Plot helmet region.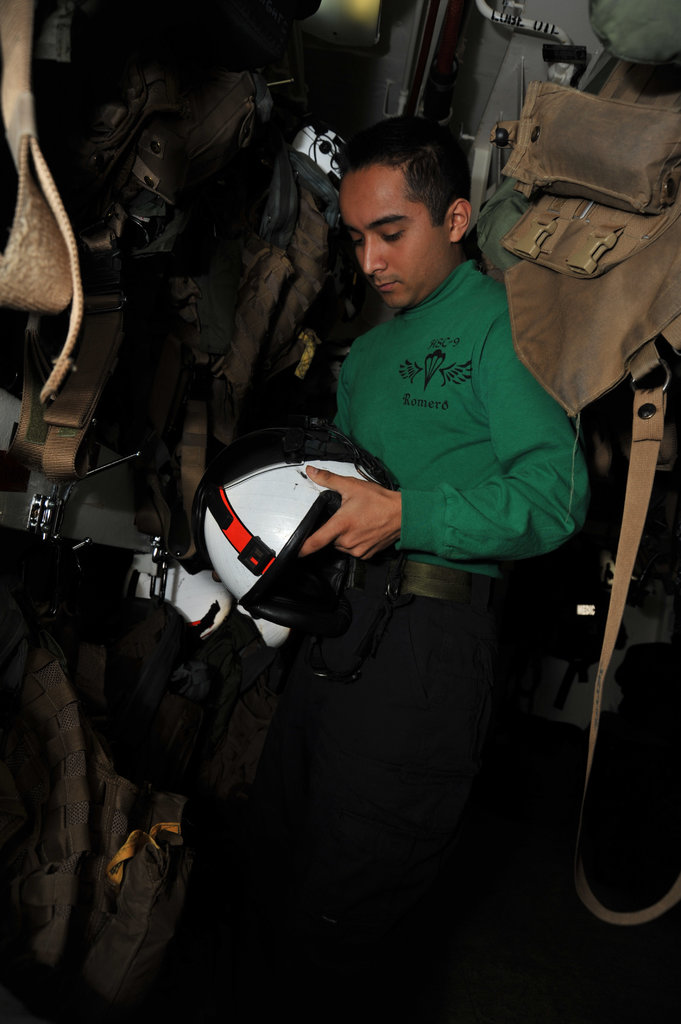
Plotted at pyautogui.locateOnScreen(184, 436, 376, 630).
